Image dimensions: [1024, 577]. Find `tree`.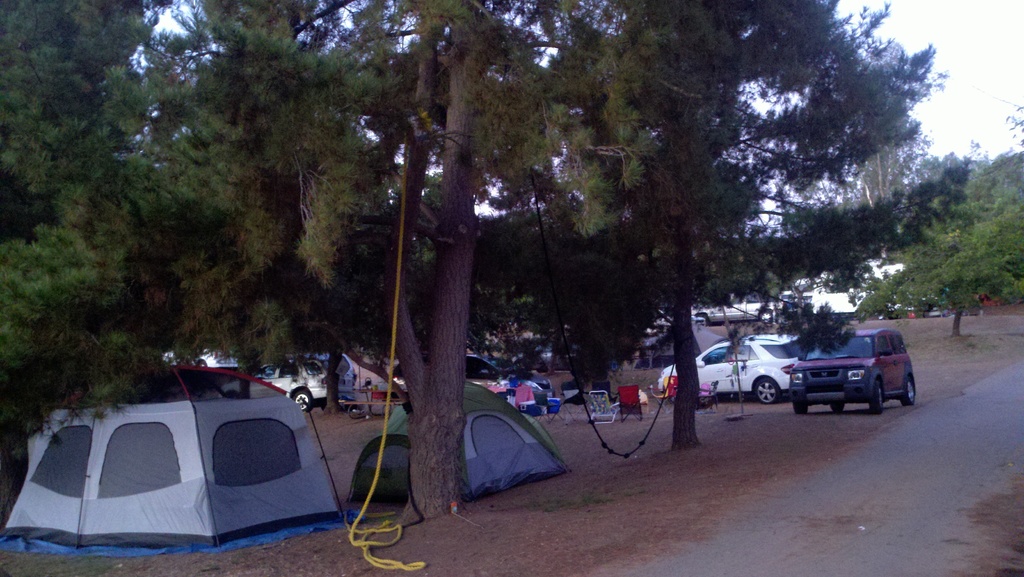
(x1=853, y1=217, x2=1023, y2=341).
